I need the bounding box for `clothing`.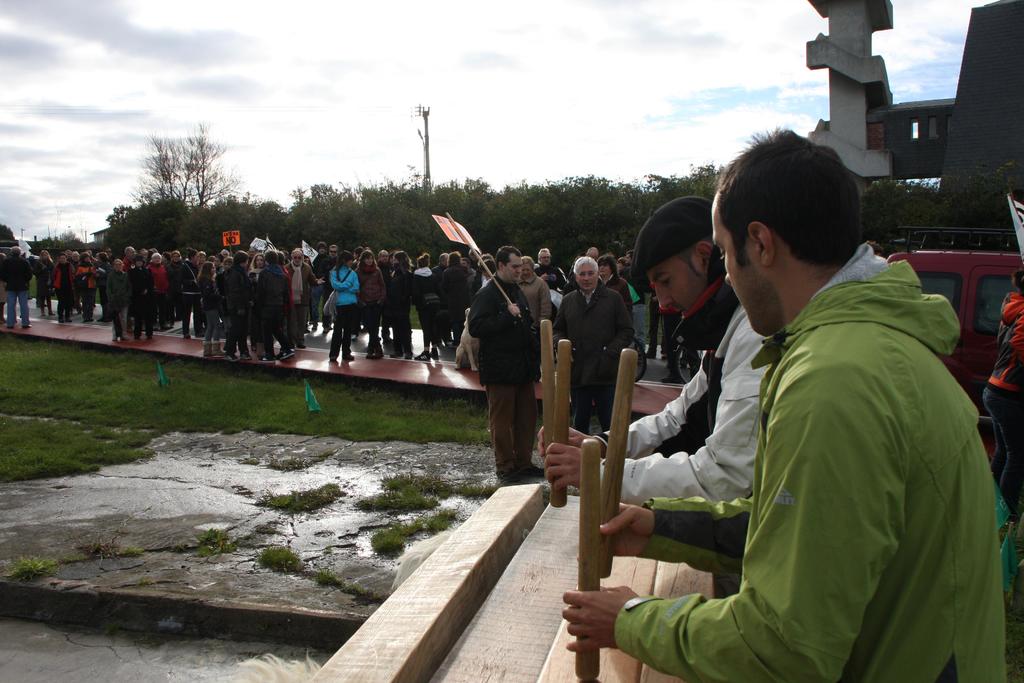
Here it is: x1=106 y1=268 x2=125 y2=334.
